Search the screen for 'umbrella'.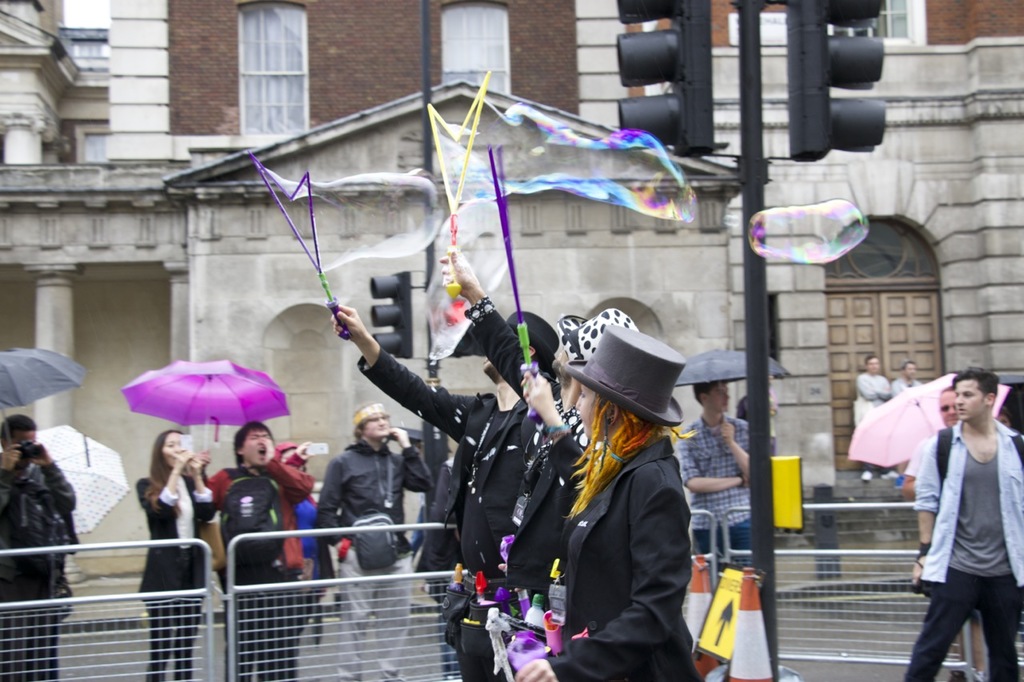
Found at 0, 348, 87, 456.
